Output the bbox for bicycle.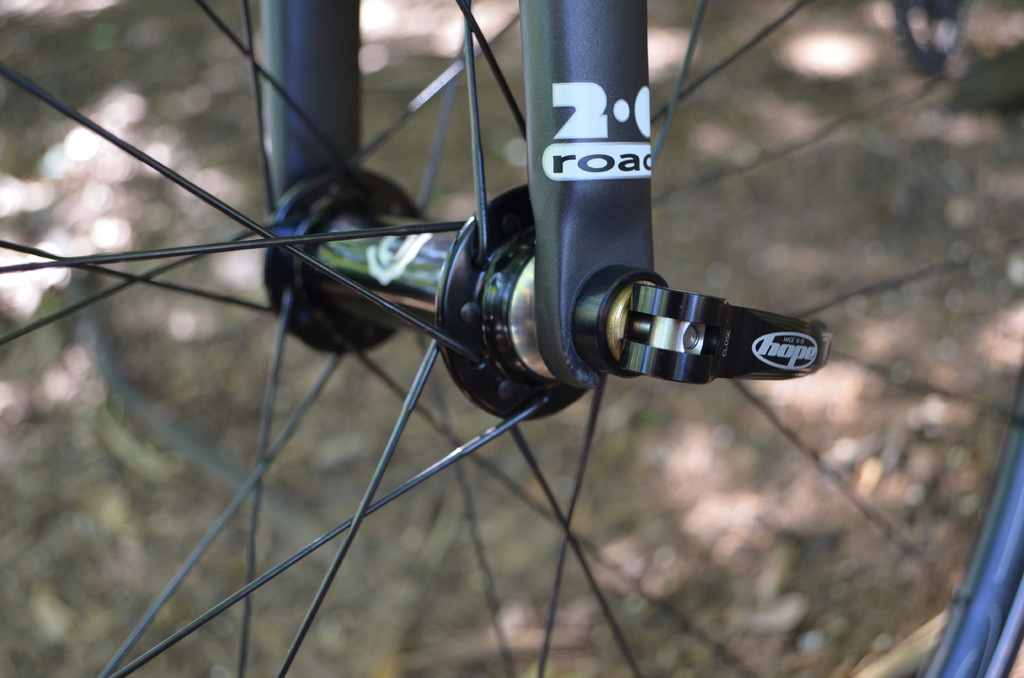
(0, 0, 1023, 677).
